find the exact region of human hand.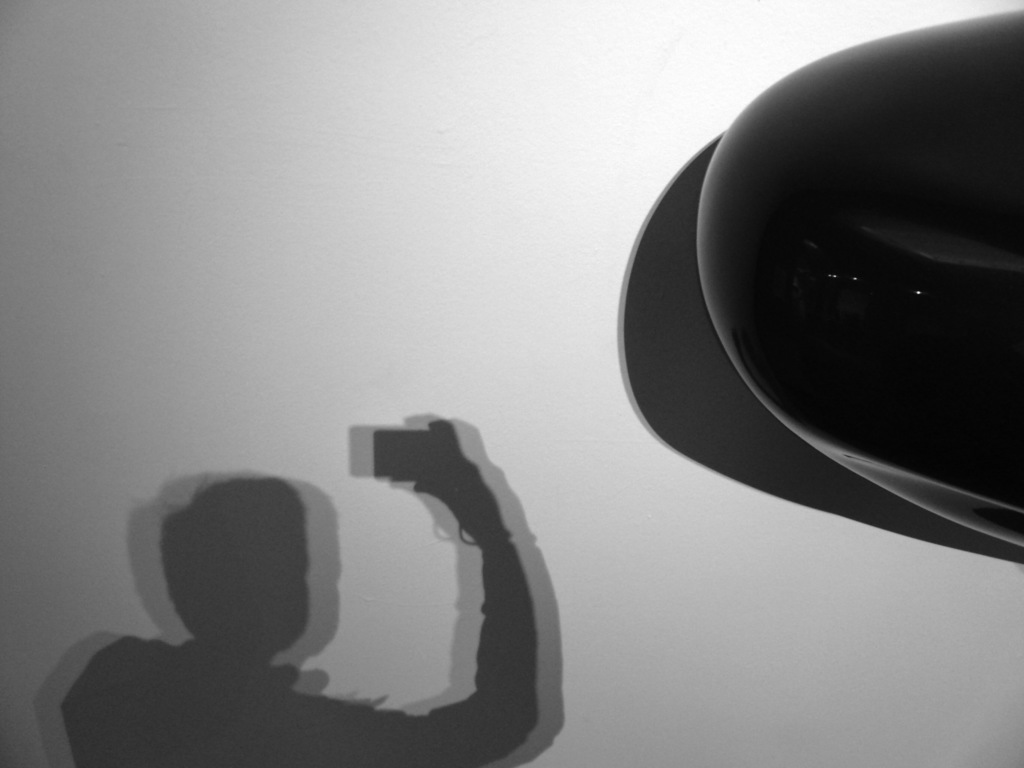
Exact region: 166, 419, 546, 753.
